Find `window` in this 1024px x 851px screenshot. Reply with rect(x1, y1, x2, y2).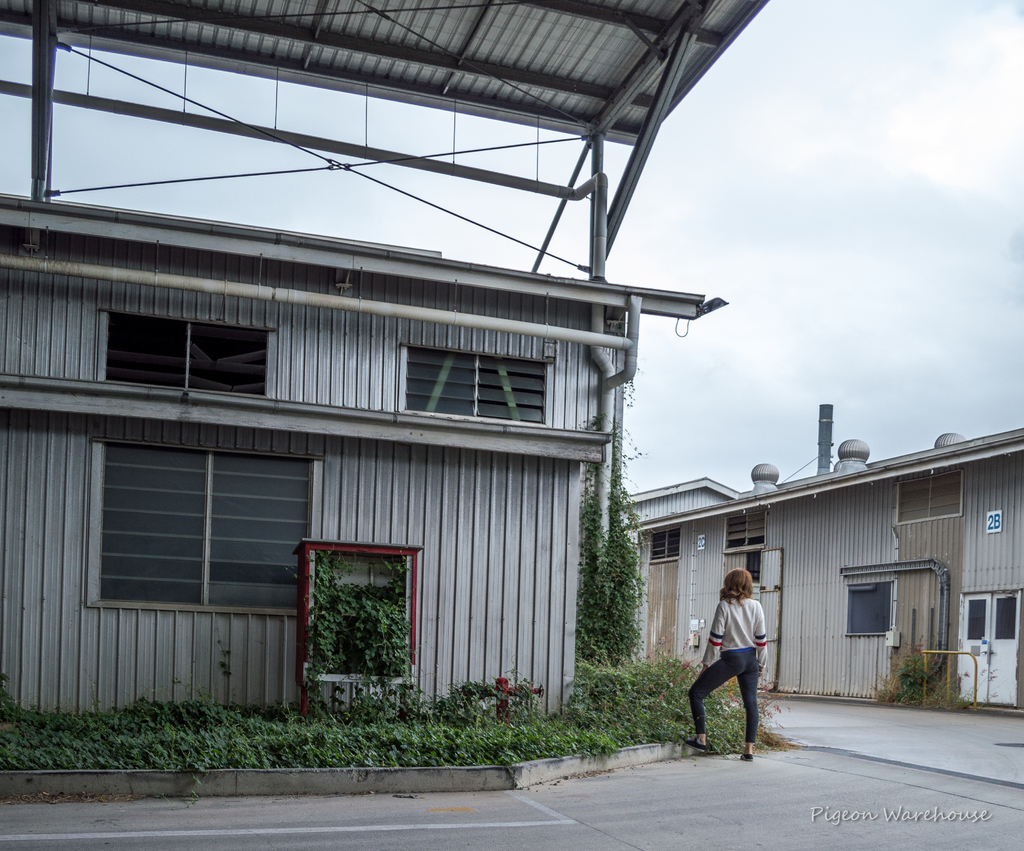
rect(88, 296, 282, 406).
